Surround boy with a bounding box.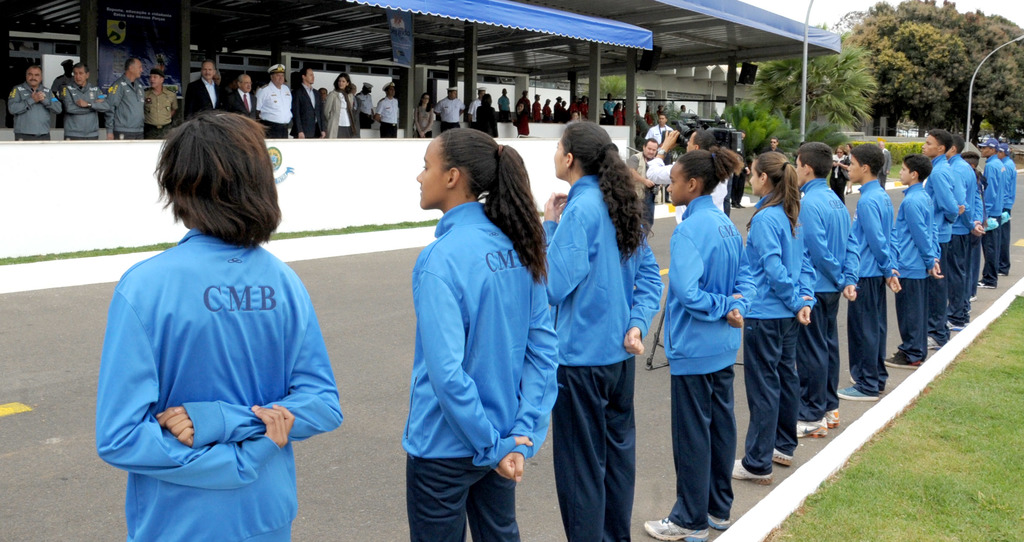
left=998, top=143, right=1014, bottom=275.
